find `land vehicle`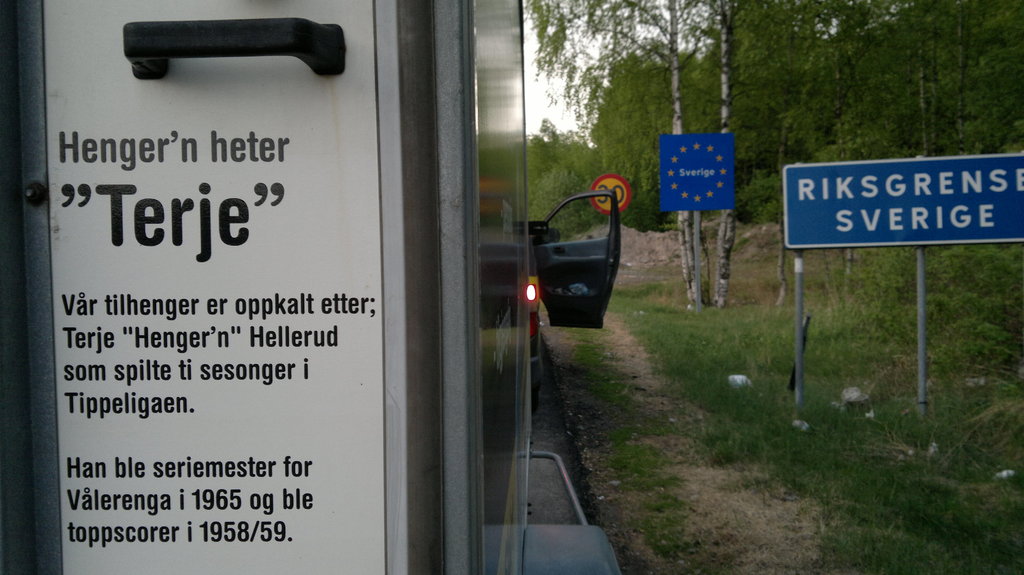
box(528, 188, 620, 413)
